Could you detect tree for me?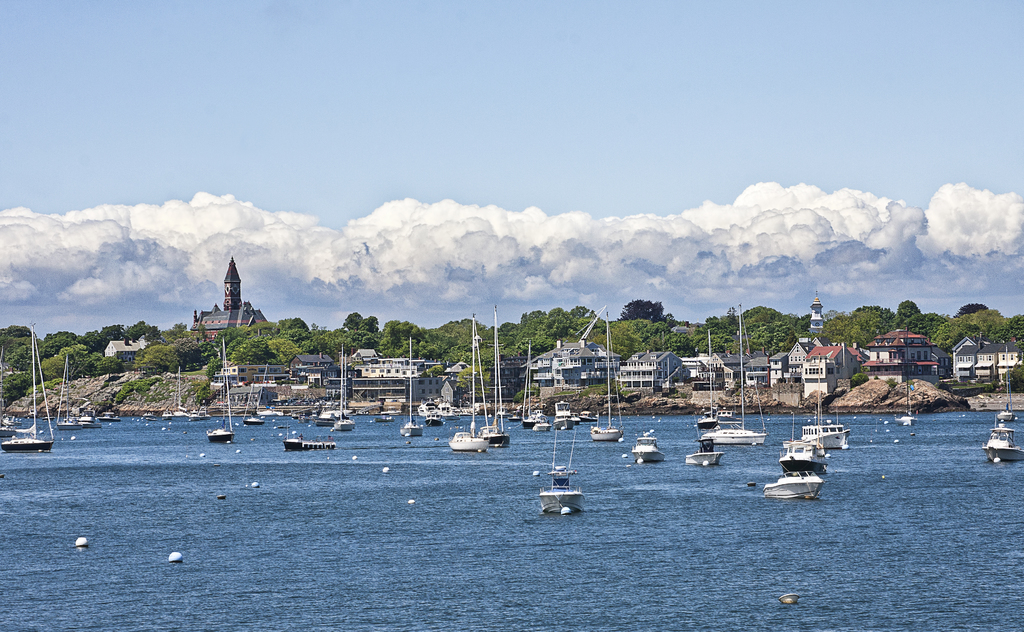
Detection result: (left=129, top=343, right=181, bottom=379).
